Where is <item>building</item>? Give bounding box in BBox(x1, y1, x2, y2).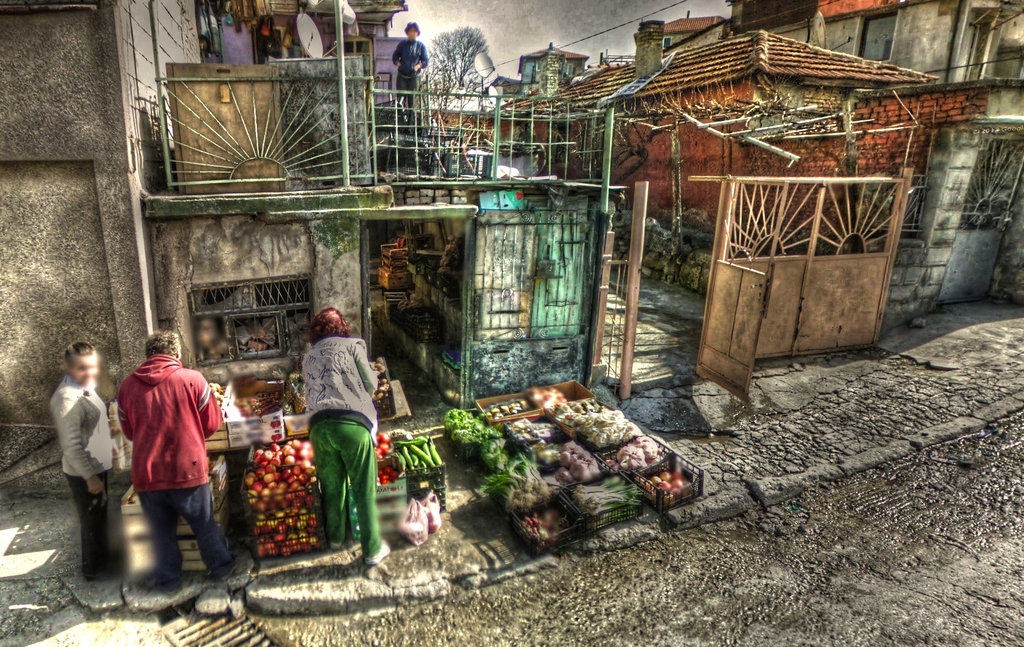
BBox(724, 0, 1023, 334).
